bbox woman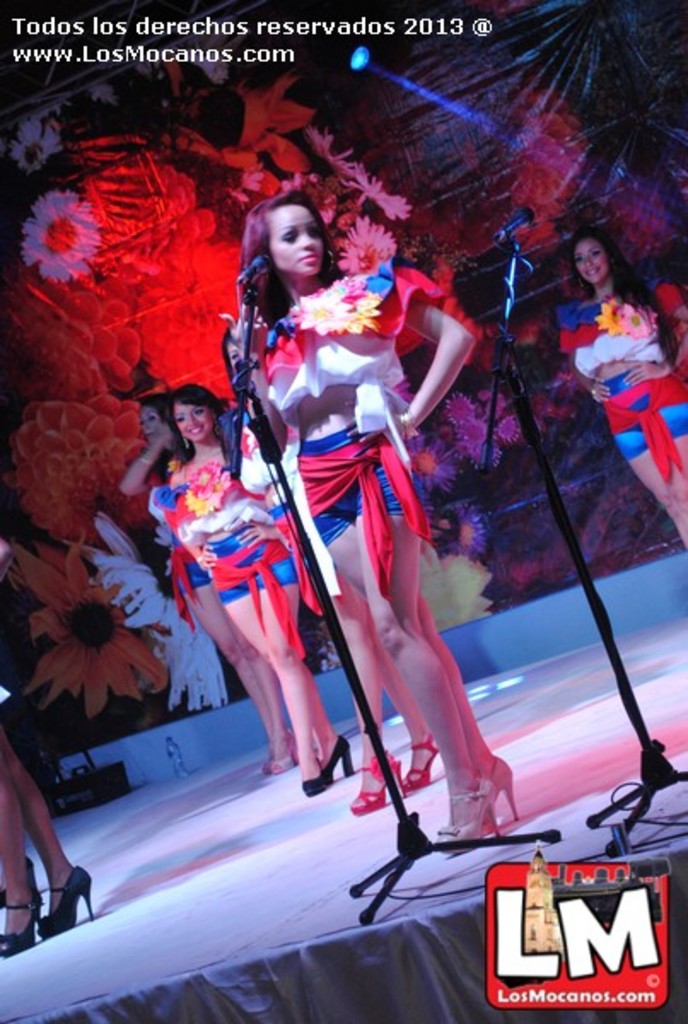
Rect(157, 379, 355, 800)
